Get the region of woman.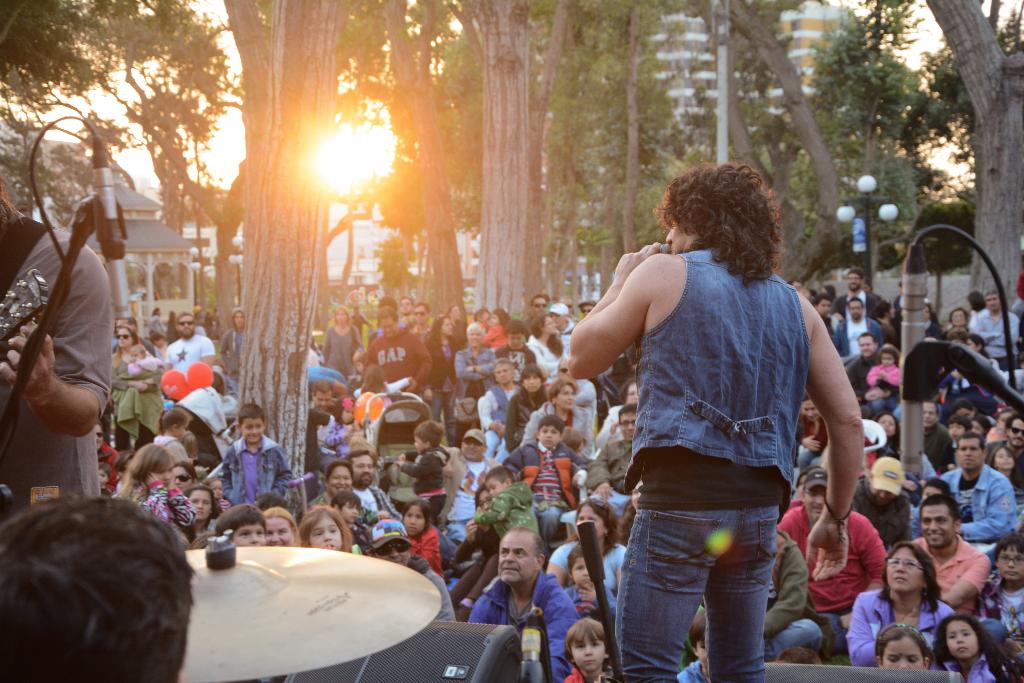
{"x1": 263, "y1": 511, "x2": 303, "y2": 546}.
